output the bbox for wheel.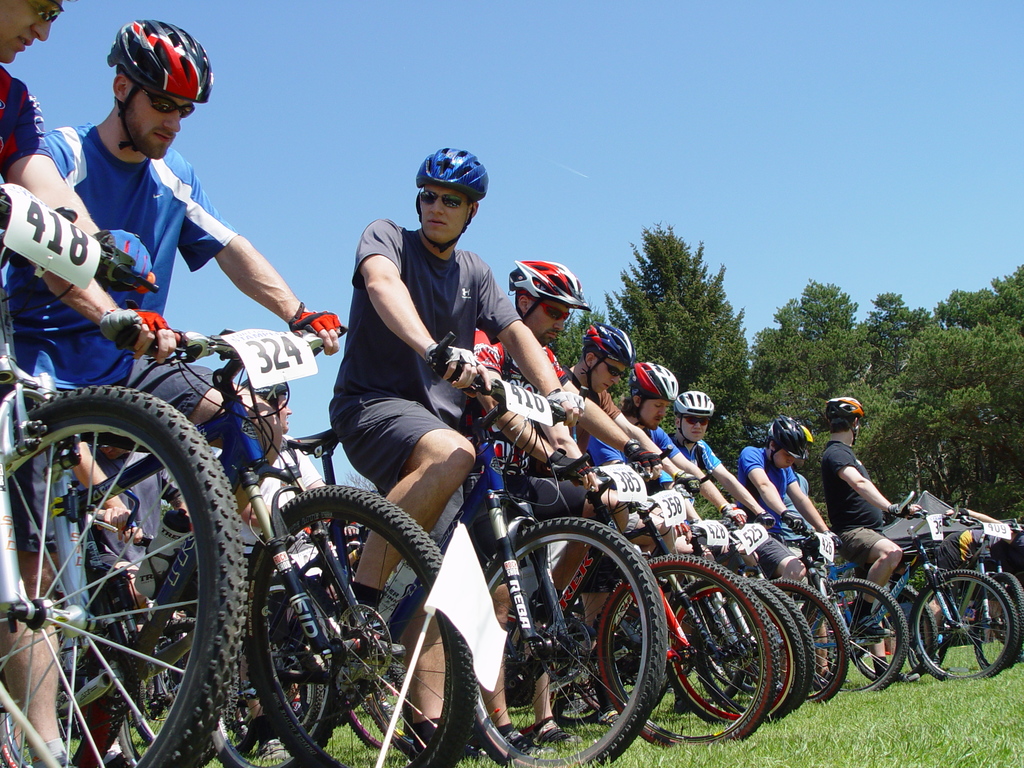
select_region(849, 600, 941, 682).
